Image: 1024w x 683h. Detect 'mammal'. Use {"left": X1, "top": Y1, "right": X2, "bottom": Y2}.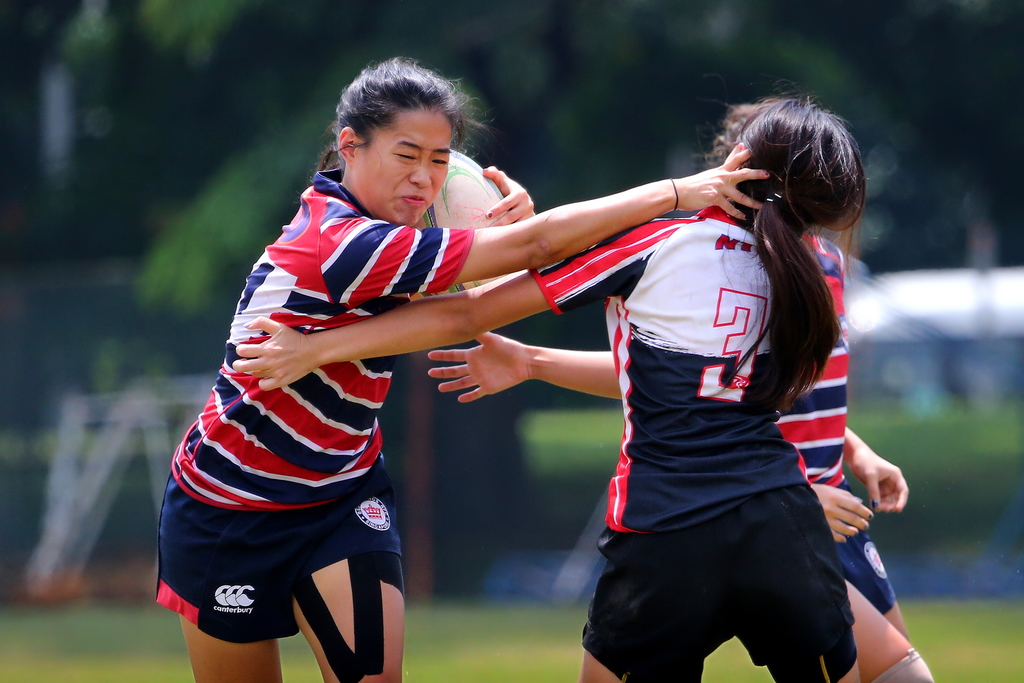
{"left": 425, "top": 97, "right": 936, "bottom": 682}.
